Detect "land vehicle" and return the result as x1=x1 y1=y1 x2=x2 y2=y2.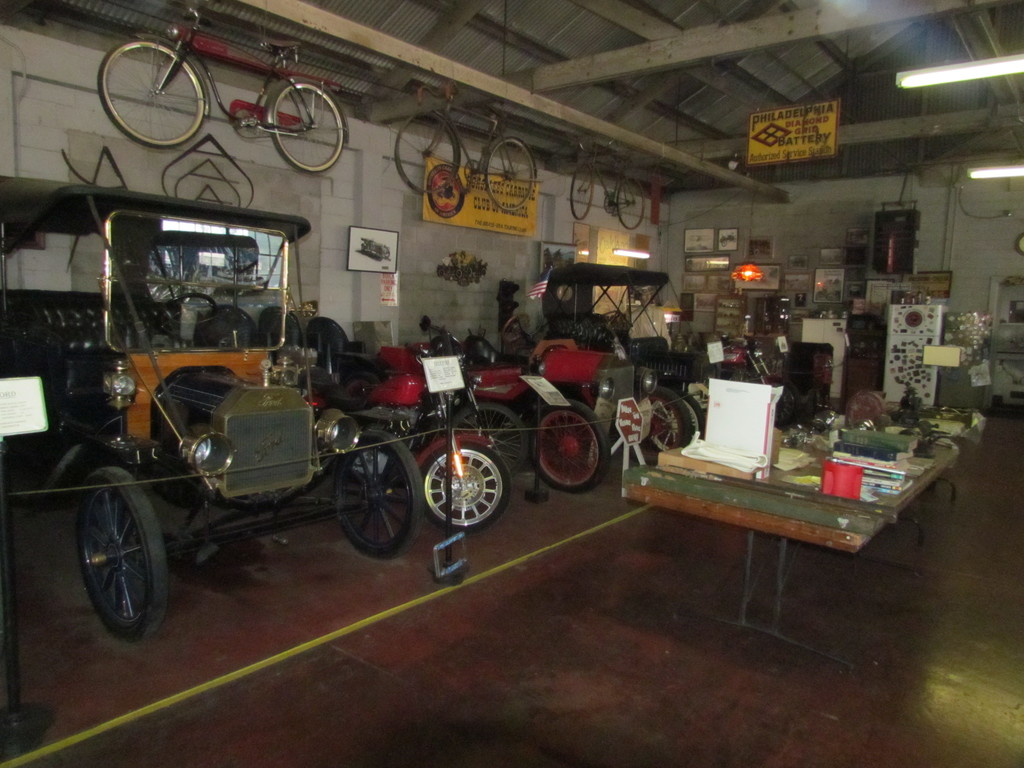
x1=395 y1=81 x2=536 y2=210.
